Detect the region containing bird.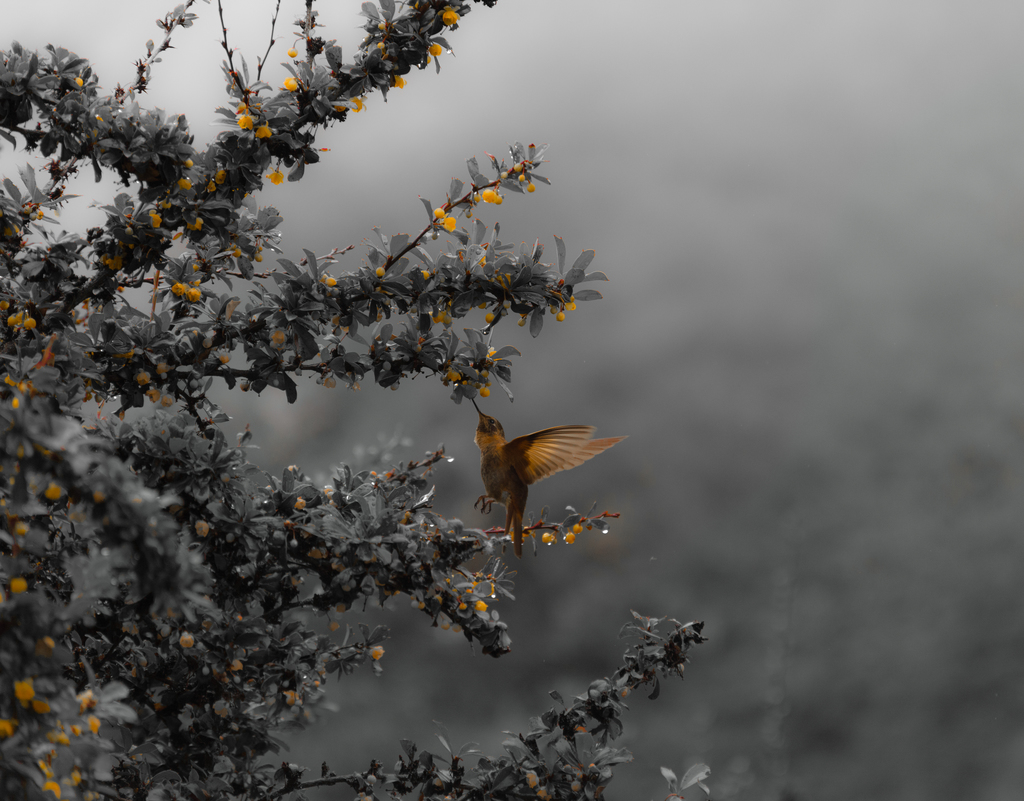
region(450, 413, 611, 547).
